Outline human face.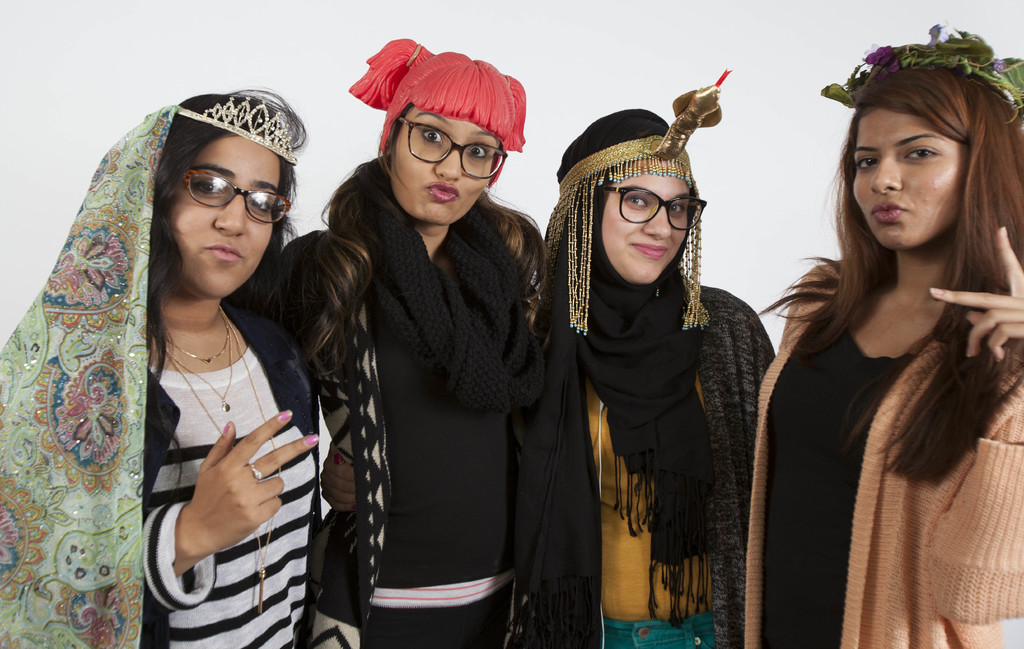
Outline: (x1=170, y1=136, x2=281, y2=297).
